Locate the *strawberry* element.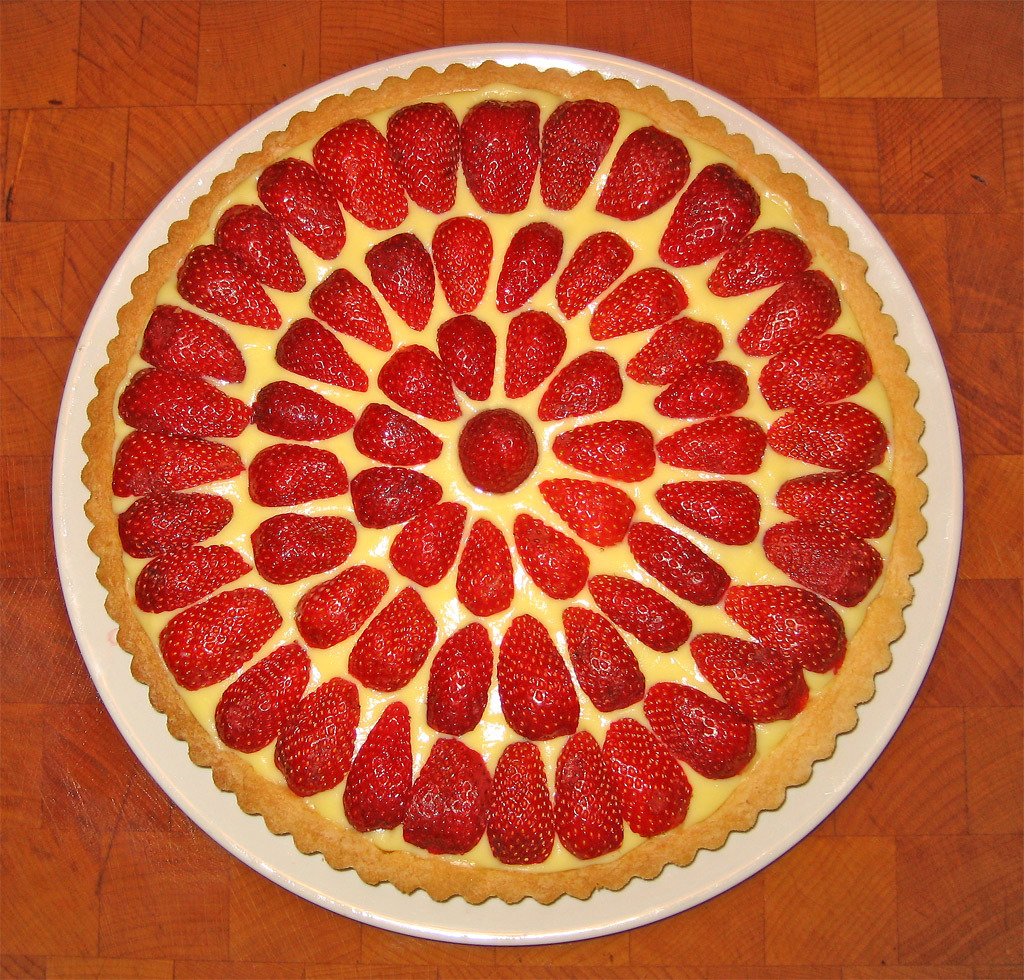
Element bbox: <bbox>626, 526, 730, 604</bbox>.
